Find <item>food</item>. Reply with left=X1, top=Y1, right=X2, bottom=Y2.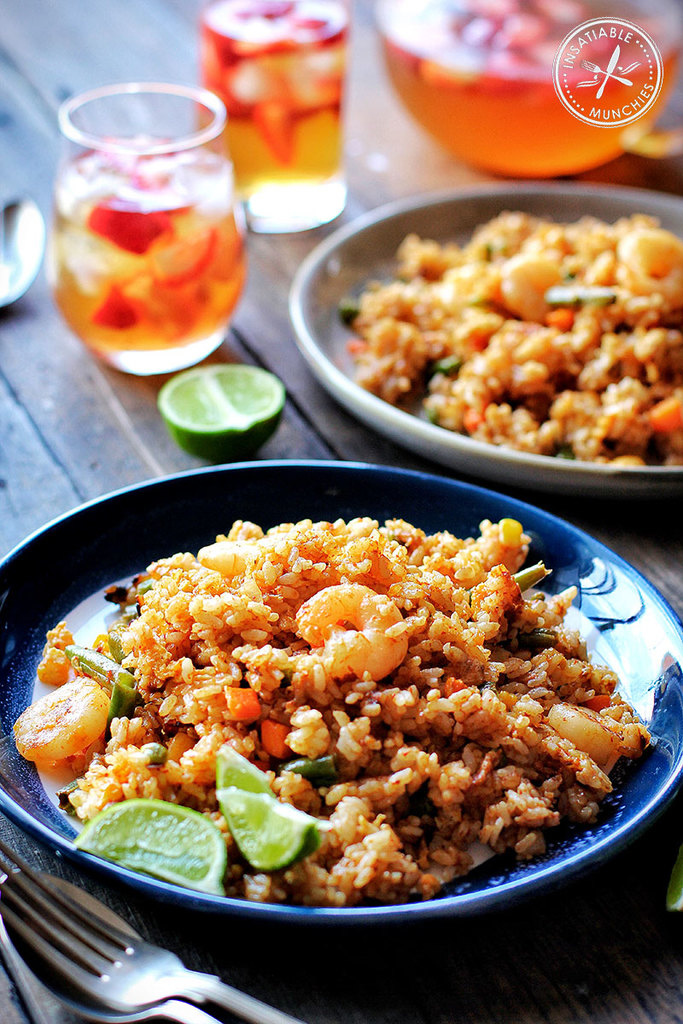
left=159, top=359, right=283, bottom=462.
